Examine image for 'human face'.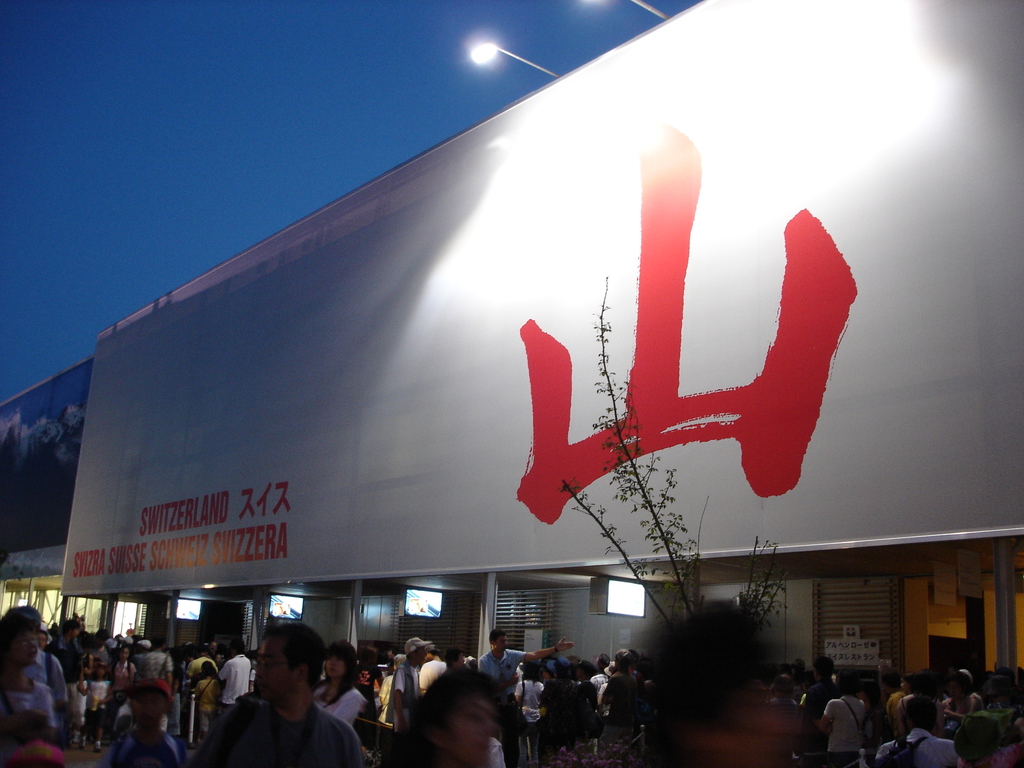
Examination result: region(22, 641, 37, 662).
